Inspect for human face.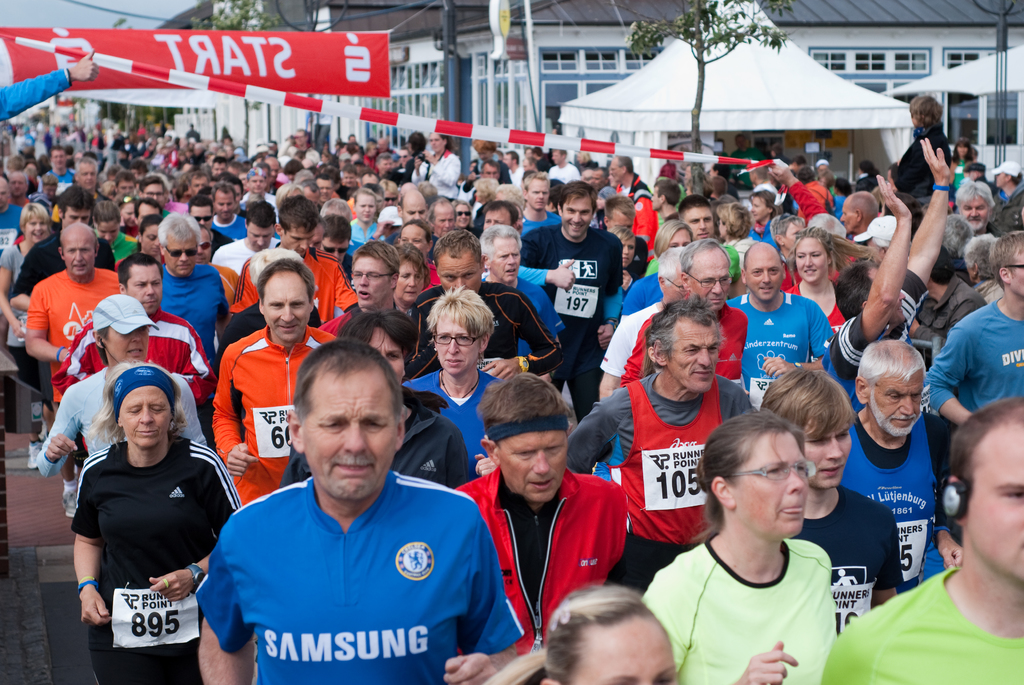
Inspection: {"x1": 869, "y1": 375, "x2": 920, "y2": 436}.
